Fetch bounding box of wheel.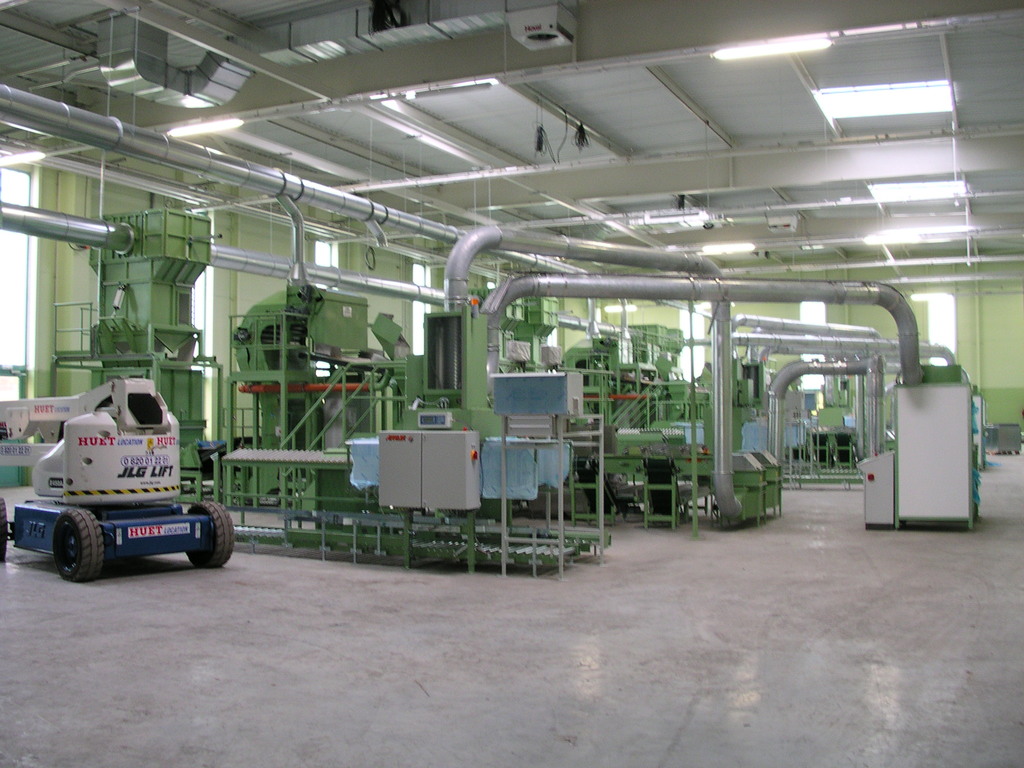
Bbox: (left=185, top=502, right=236, bottom=568).
